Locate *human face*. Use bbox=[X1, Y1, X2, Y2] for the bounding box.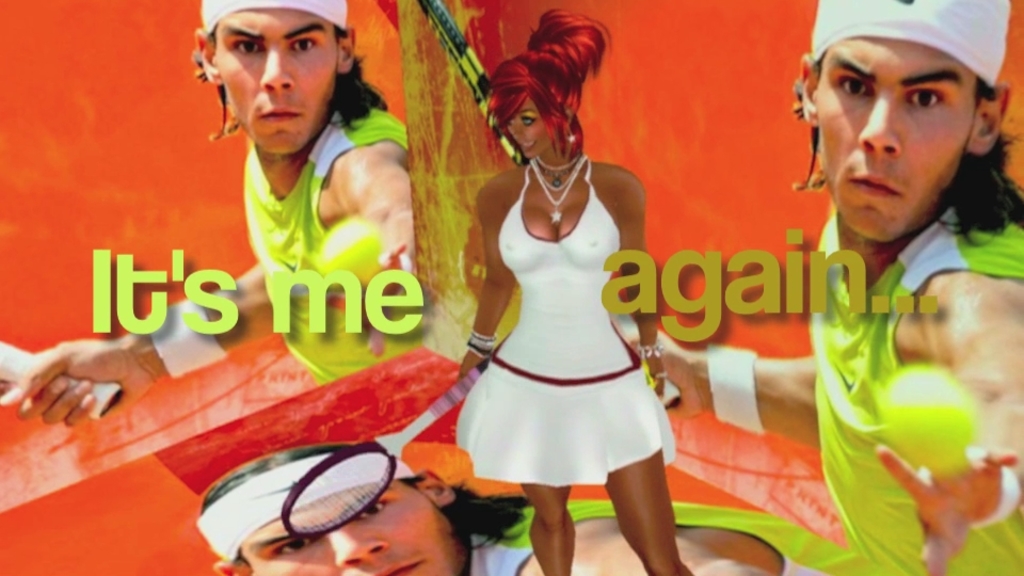
bbox=[240, 480, 462, 575].
